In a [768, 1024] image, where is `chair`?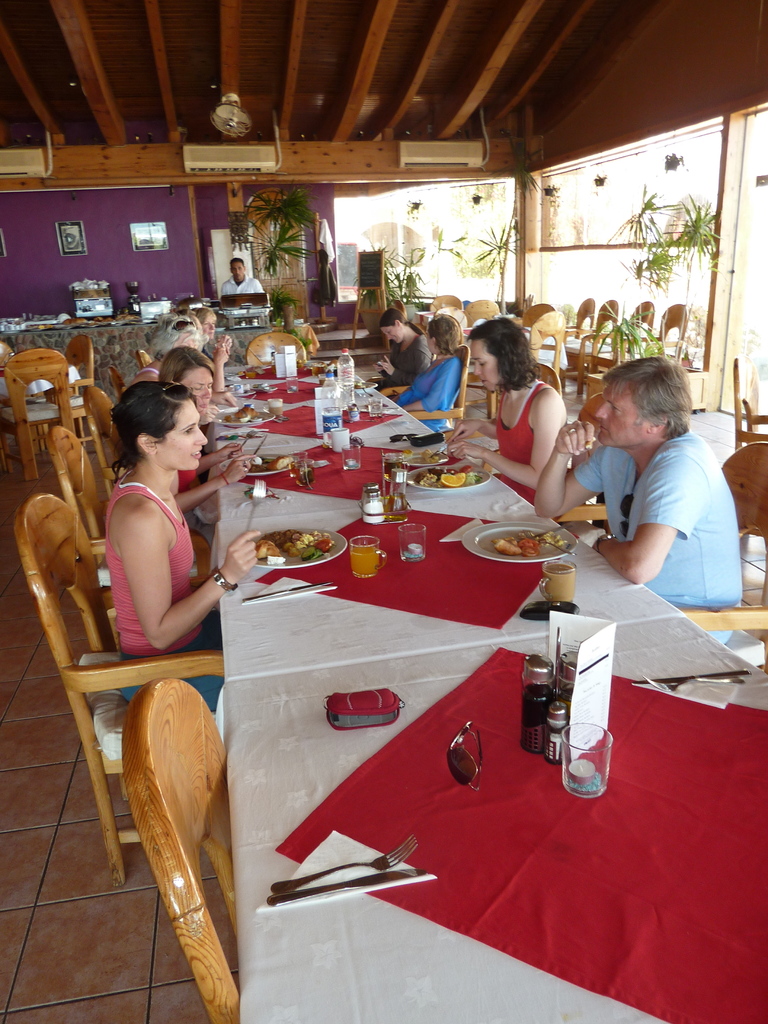
75, 386, 213, 515.
